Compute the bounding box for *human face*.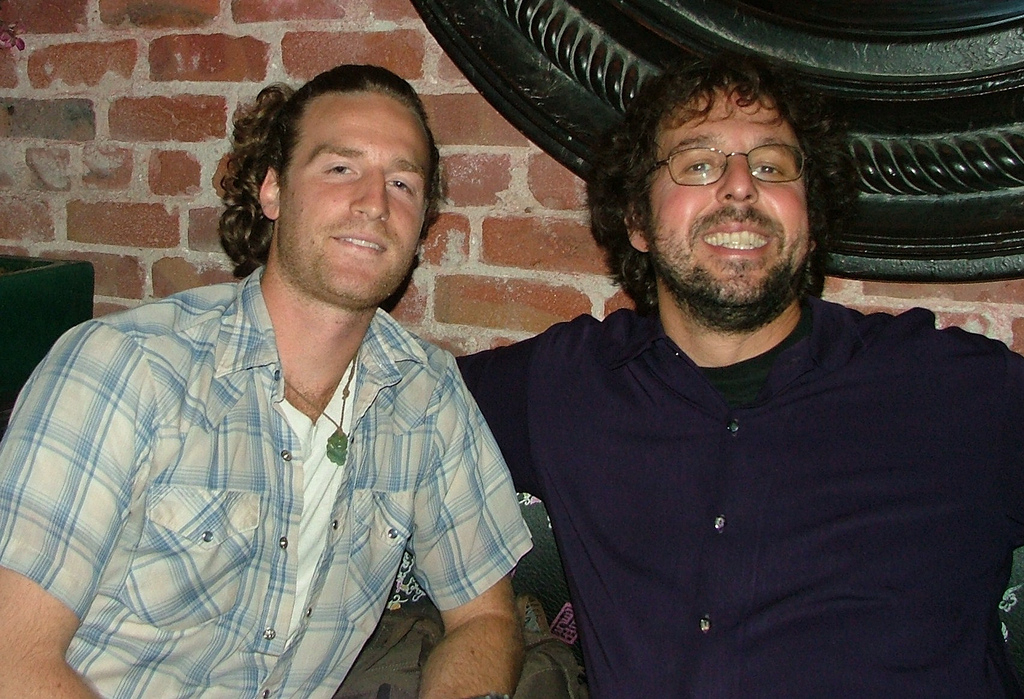
(left=648, top=81, right=809, bottom=305).
